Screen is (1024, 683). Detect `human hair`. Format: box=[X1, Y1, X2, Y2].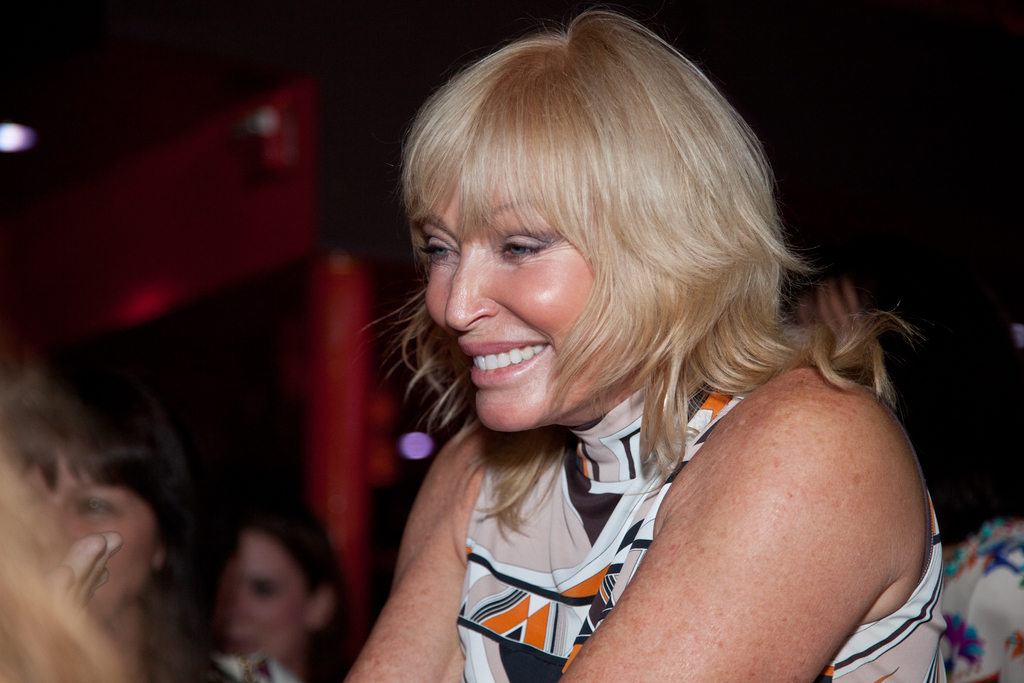
box=[332, 16, 906, 552].
